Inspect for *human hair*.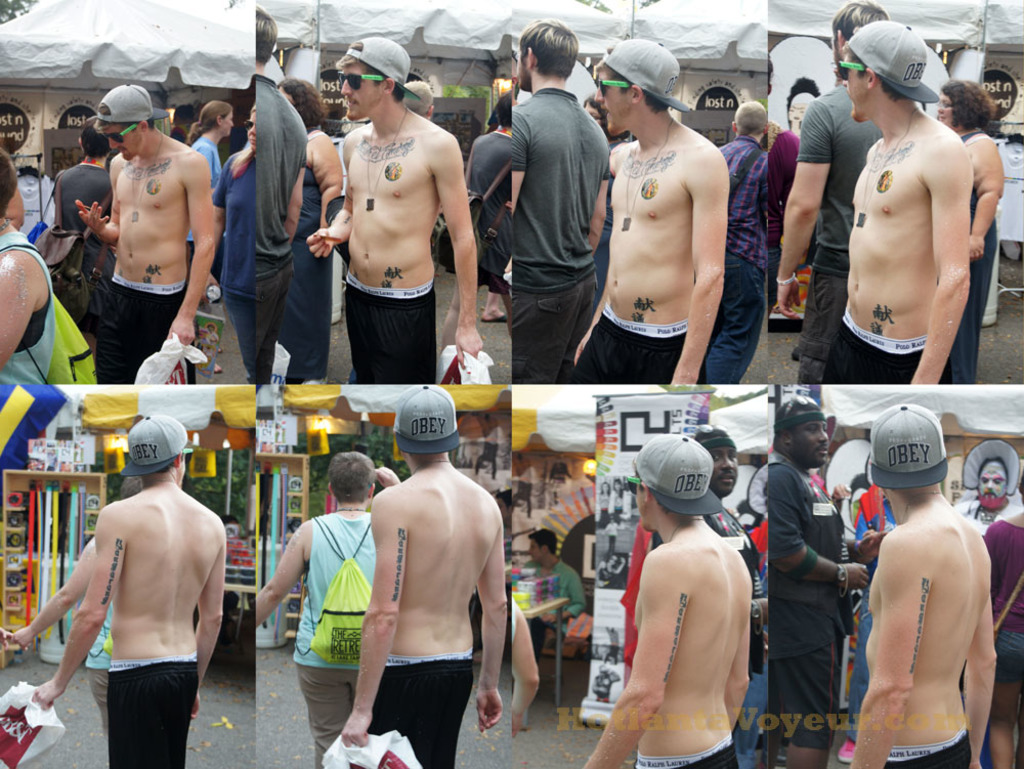
Inspection: (80,121,114,160).
